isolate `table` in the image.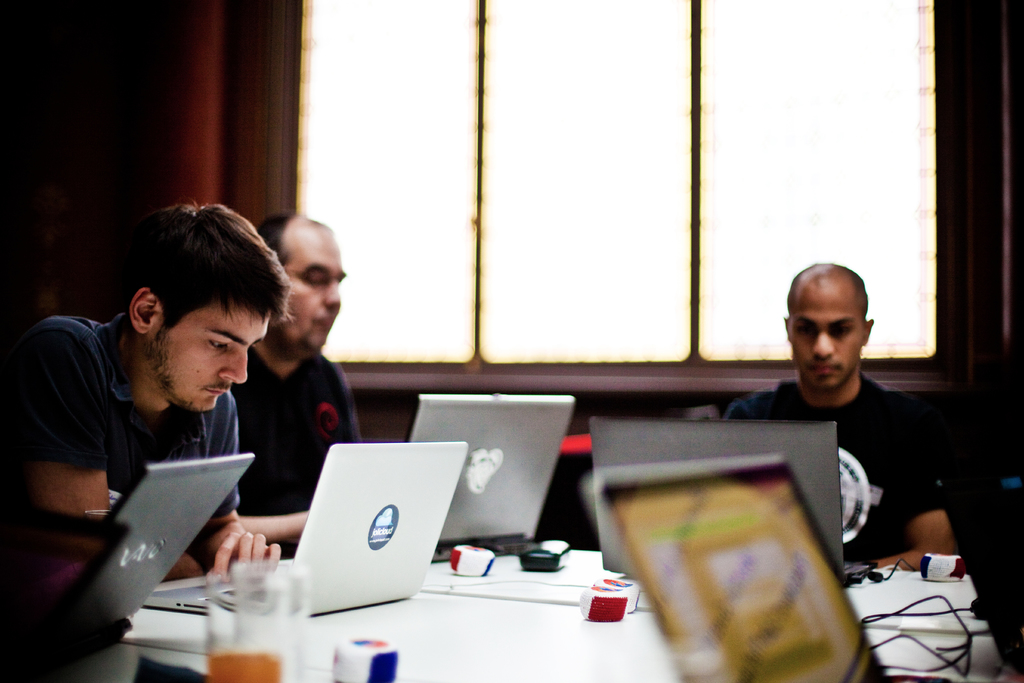
Isolated region: 116,547,1013,682.
